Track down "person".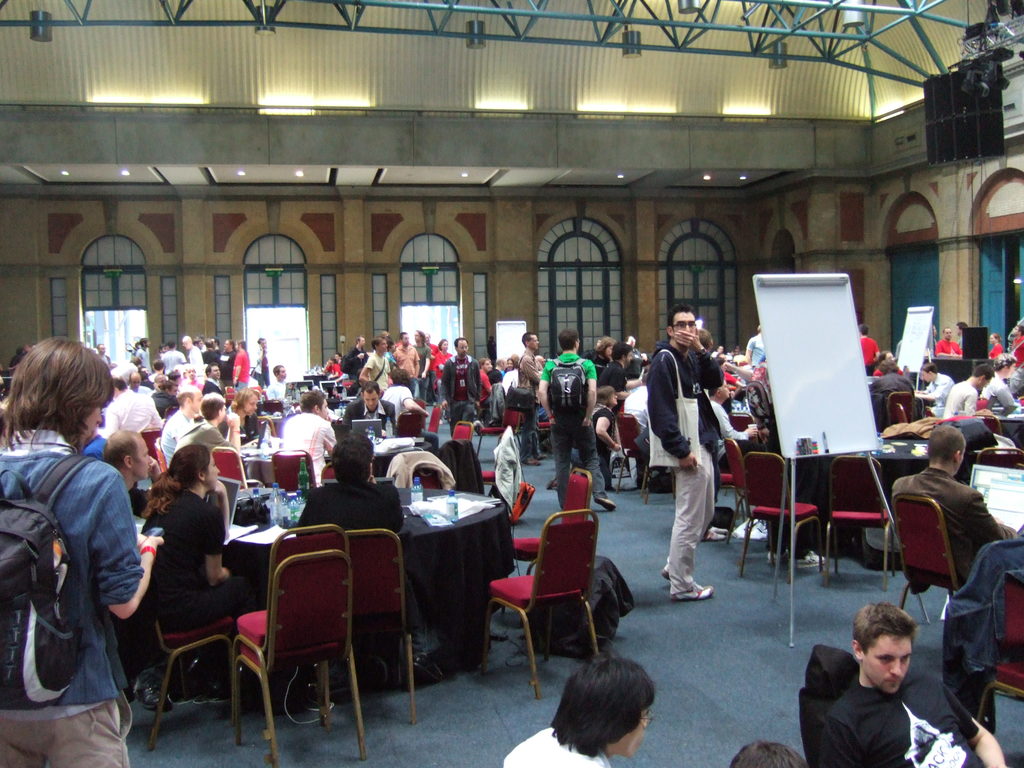
Tracked to <box>537,331,600,507</box>.
